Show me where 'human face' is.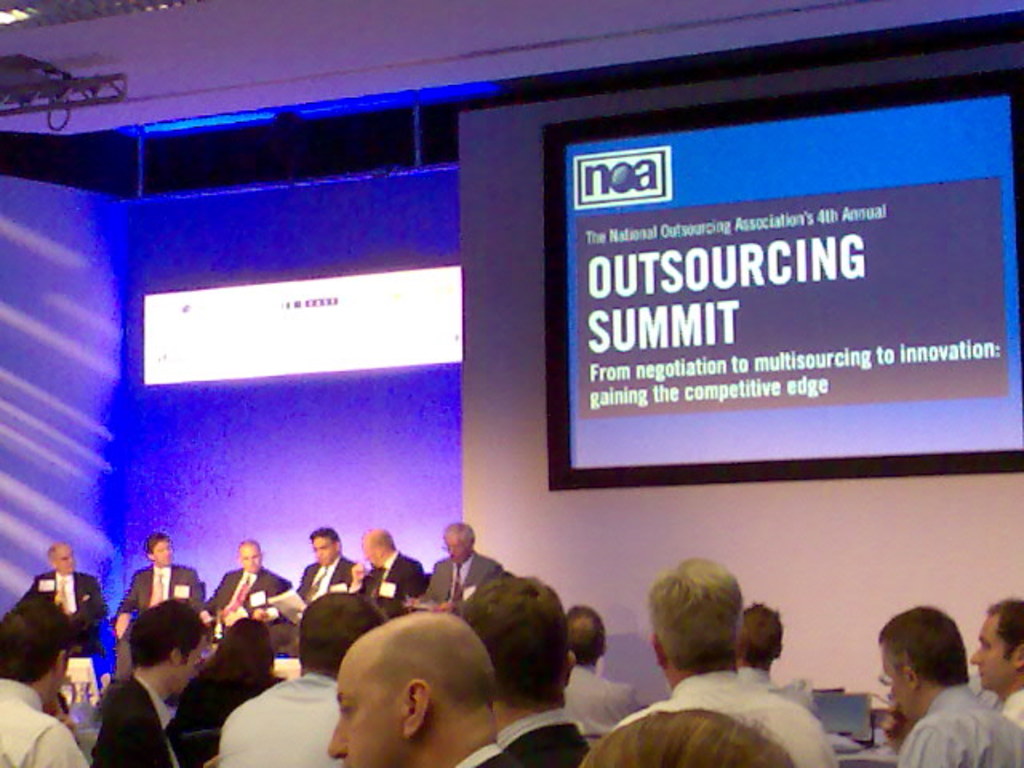
'human face' is at select_region(238, 539, 262, 573).
